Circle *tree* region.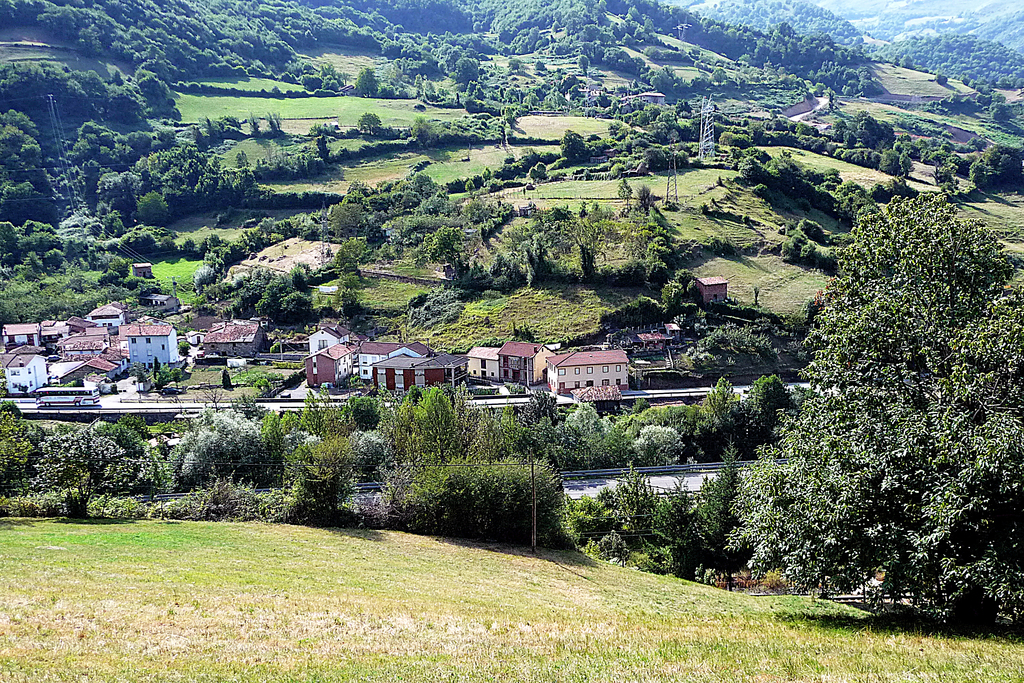
Region: <region>107, 86, 143, 127</region>.
